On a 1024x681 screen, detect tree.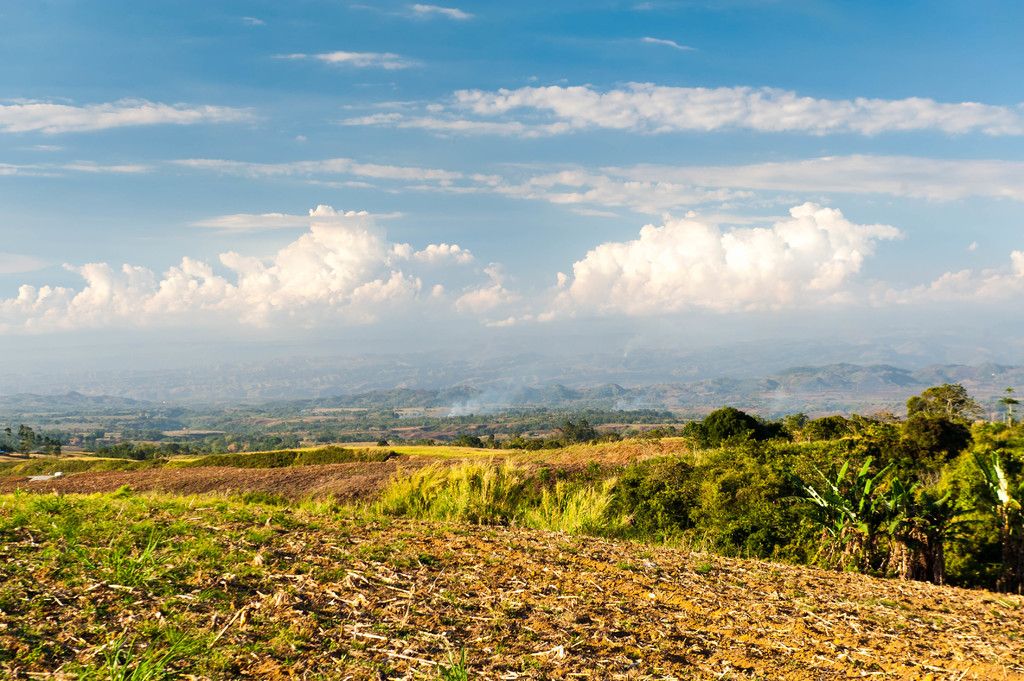
(675,401,780,448).
